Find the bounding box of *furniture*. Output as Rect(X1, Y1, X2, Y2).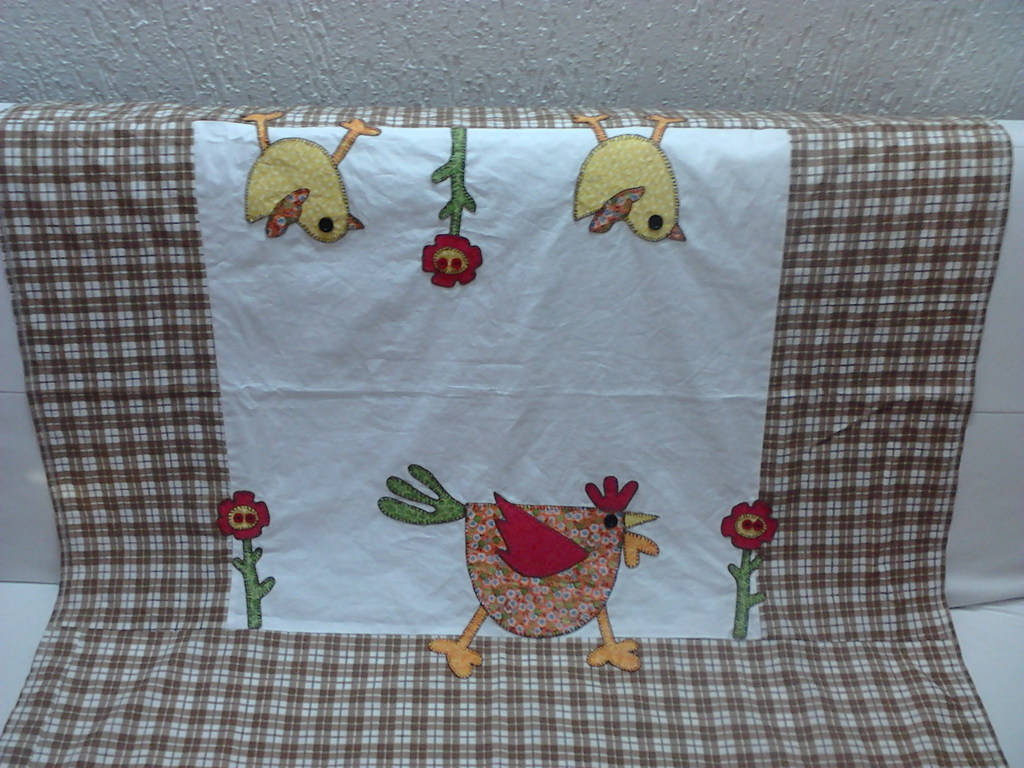
Rect(0, 102, 1023, 767).
